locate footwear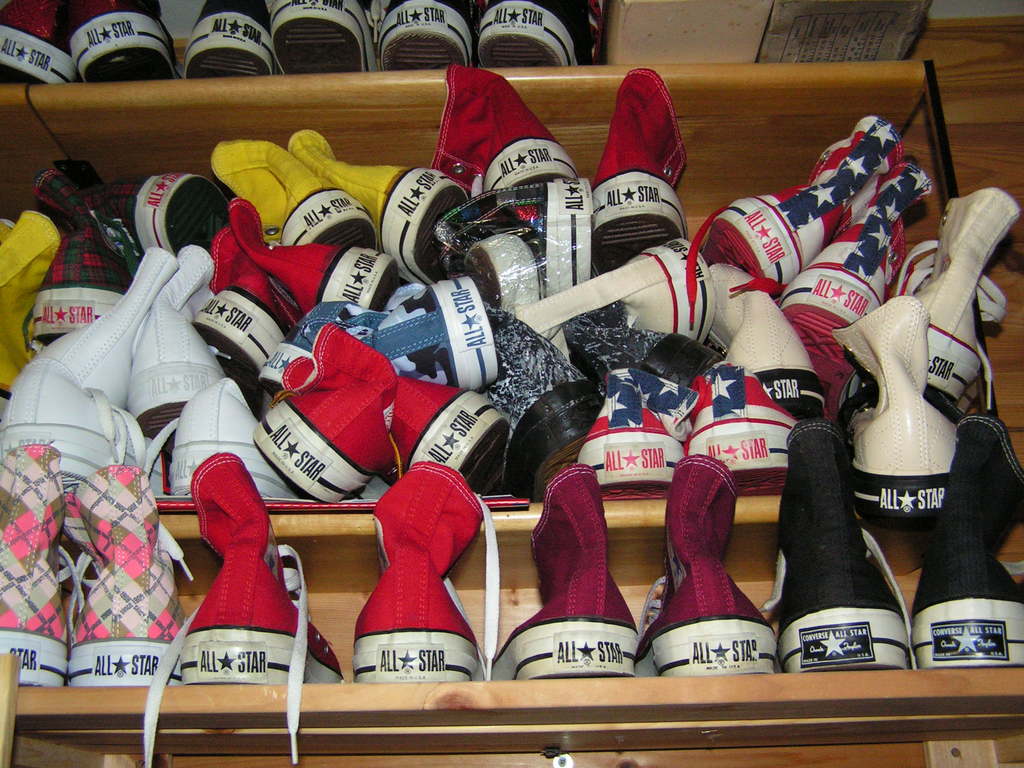
569 304 715 382
